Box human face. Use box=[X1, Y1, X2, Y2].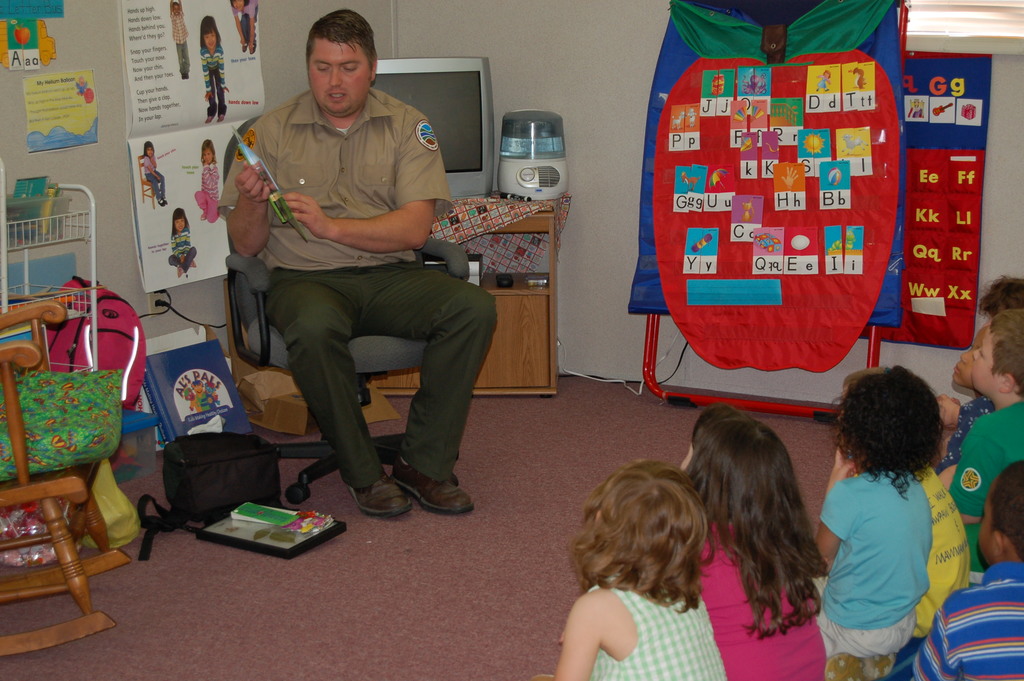
box=[979, 502, 991, 566].
